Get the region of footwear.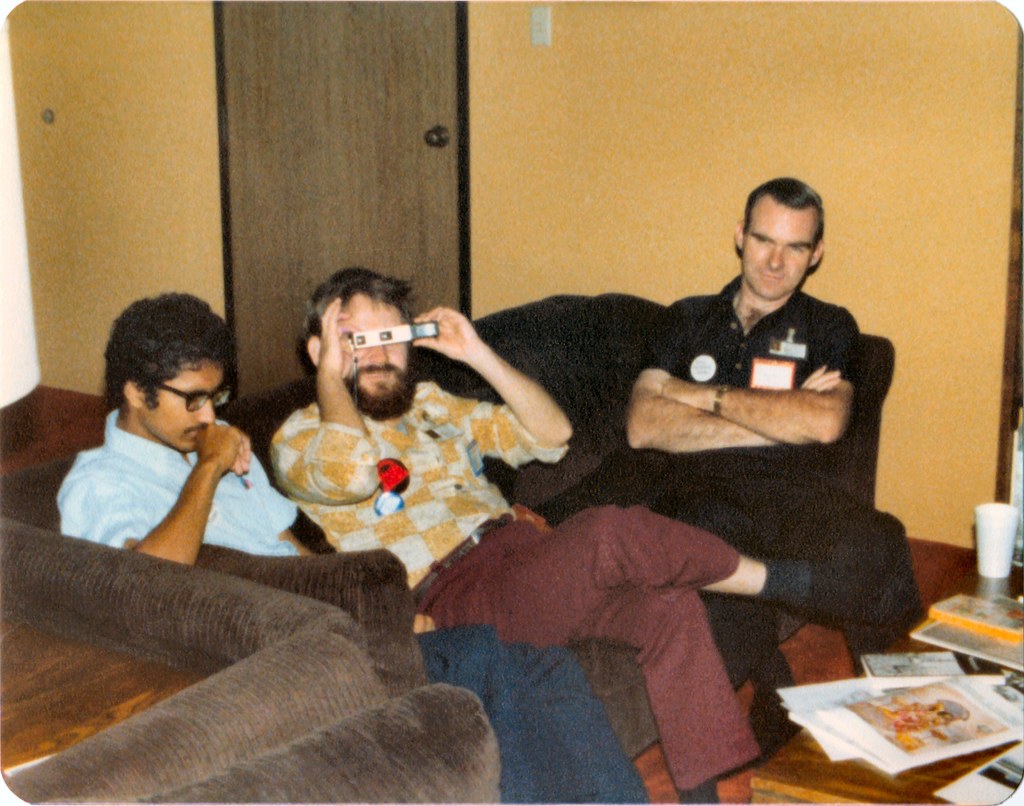
(x1=812, y1=563, x2=899, y2=631).
